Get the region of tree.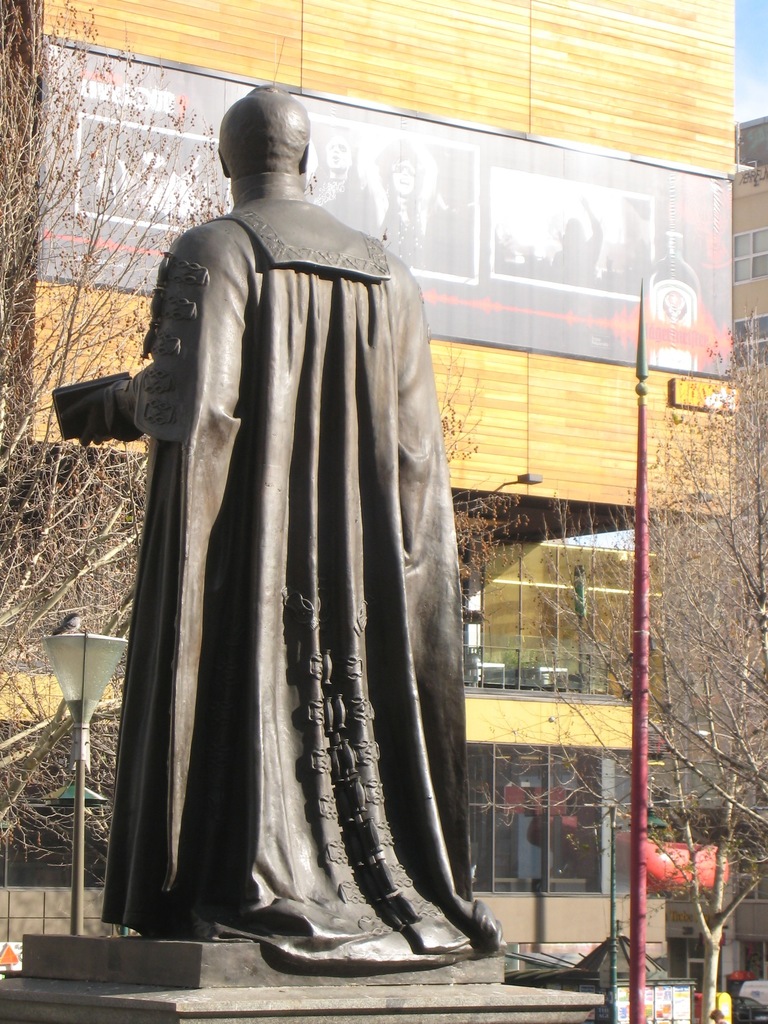
<box>515,340,767,1023</box>.
